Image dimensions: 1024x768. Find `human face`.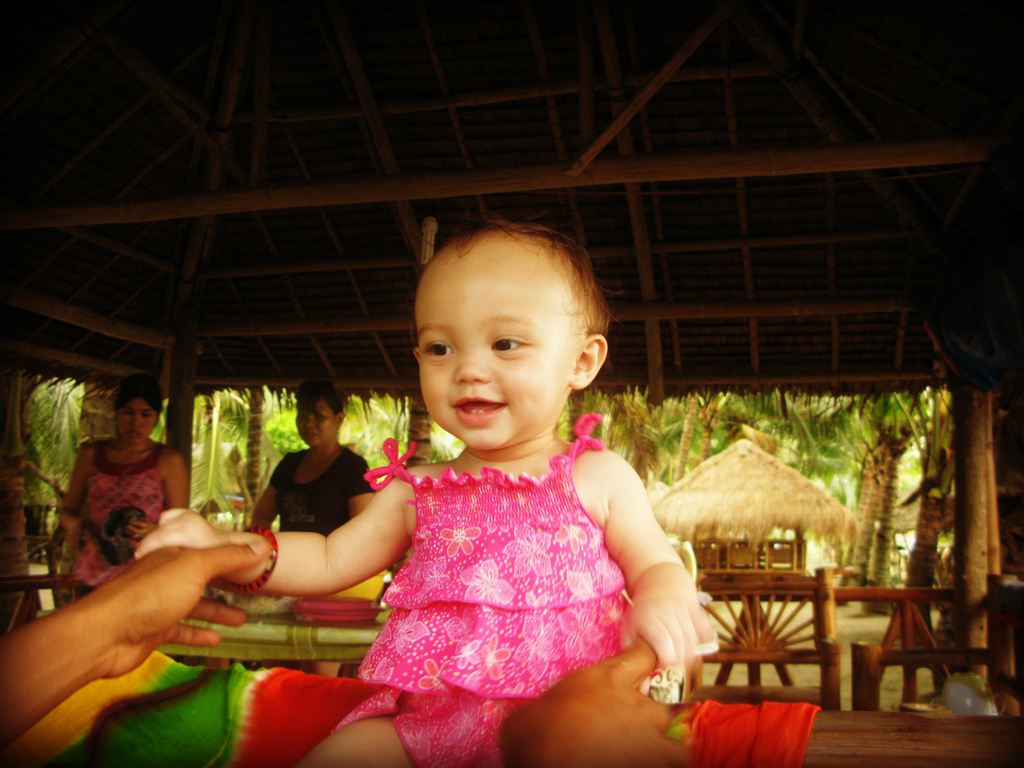
box(118, 396, 158, 438).
